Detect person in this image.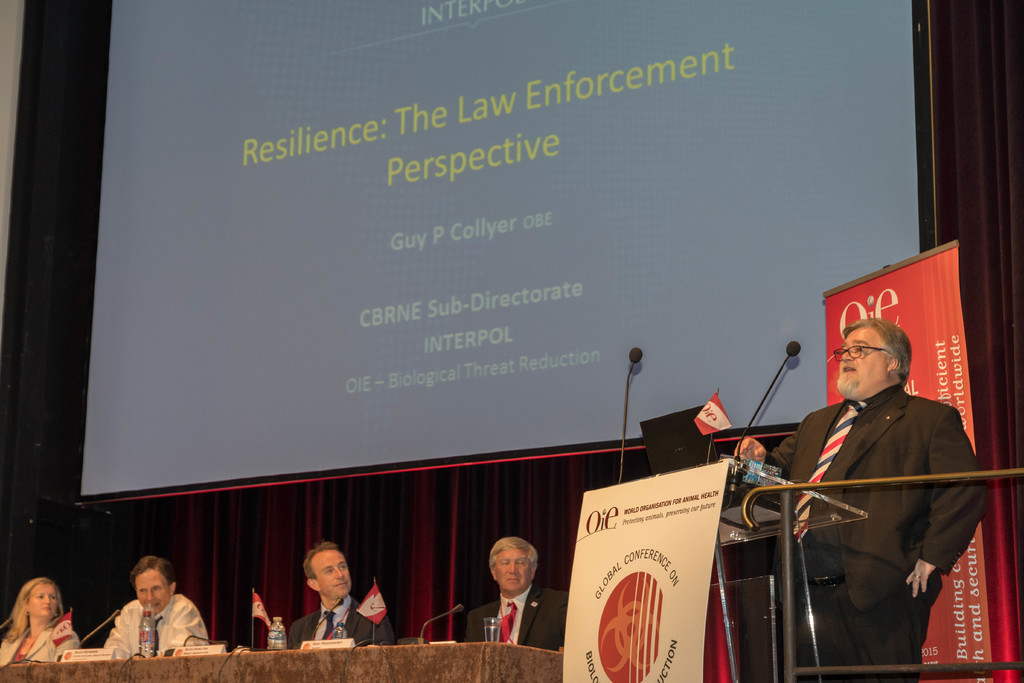
Detection: x1=461 y1=528 x2=570 y2=655.
